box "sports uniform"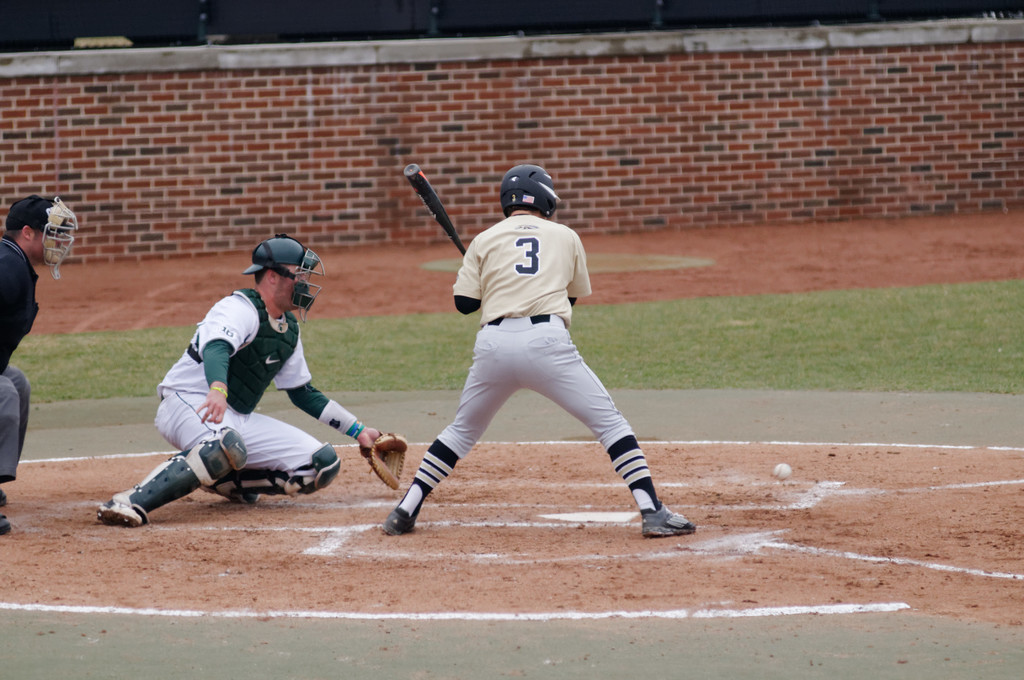
region(405, 212, 665, 526)
